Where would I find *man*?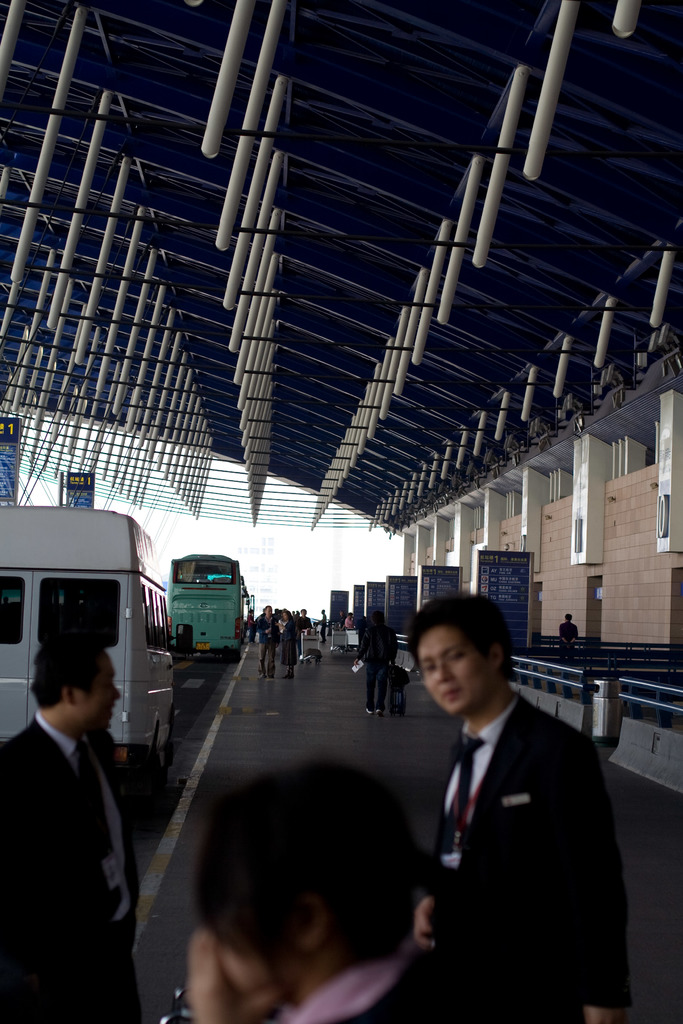
At left=0, top=627, right=140, bottom=1023.
